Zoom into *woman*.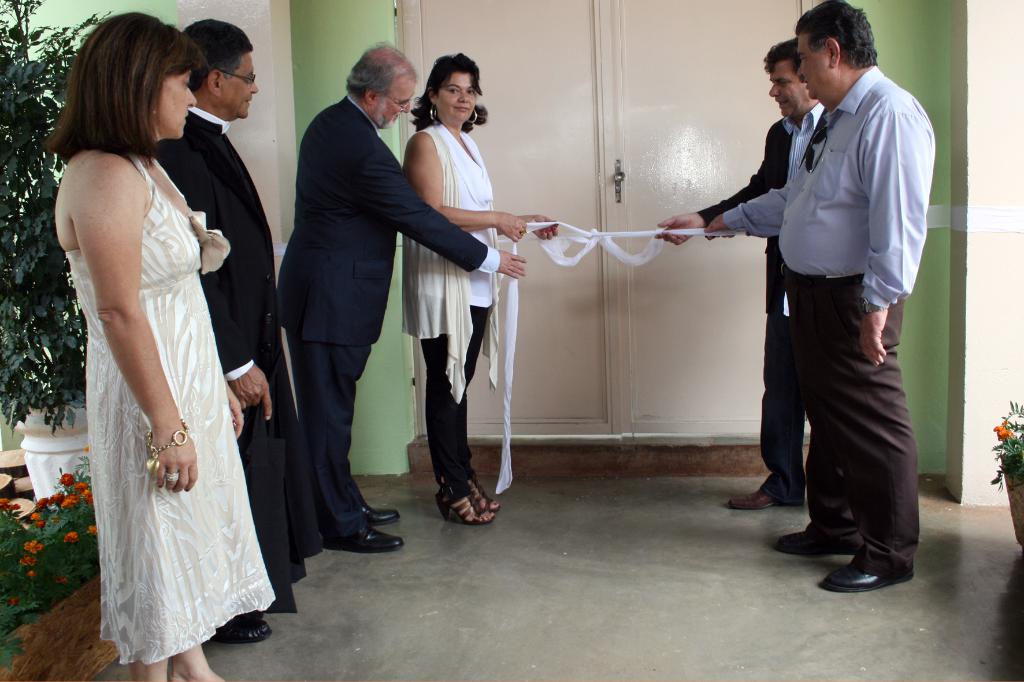
Zoom target: 40 13 269 637.
